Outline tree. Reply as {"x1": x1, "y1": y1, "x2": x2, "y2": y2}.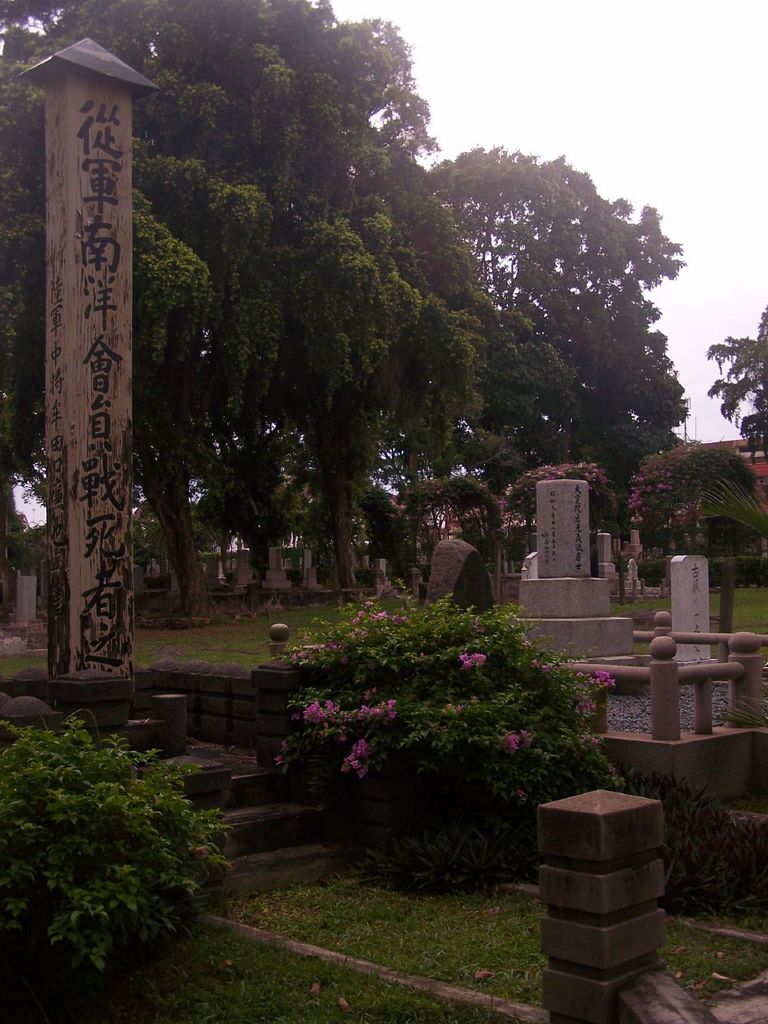
{"x1": 583, "y1": 415, "x2": 682, "y2": 576}.
